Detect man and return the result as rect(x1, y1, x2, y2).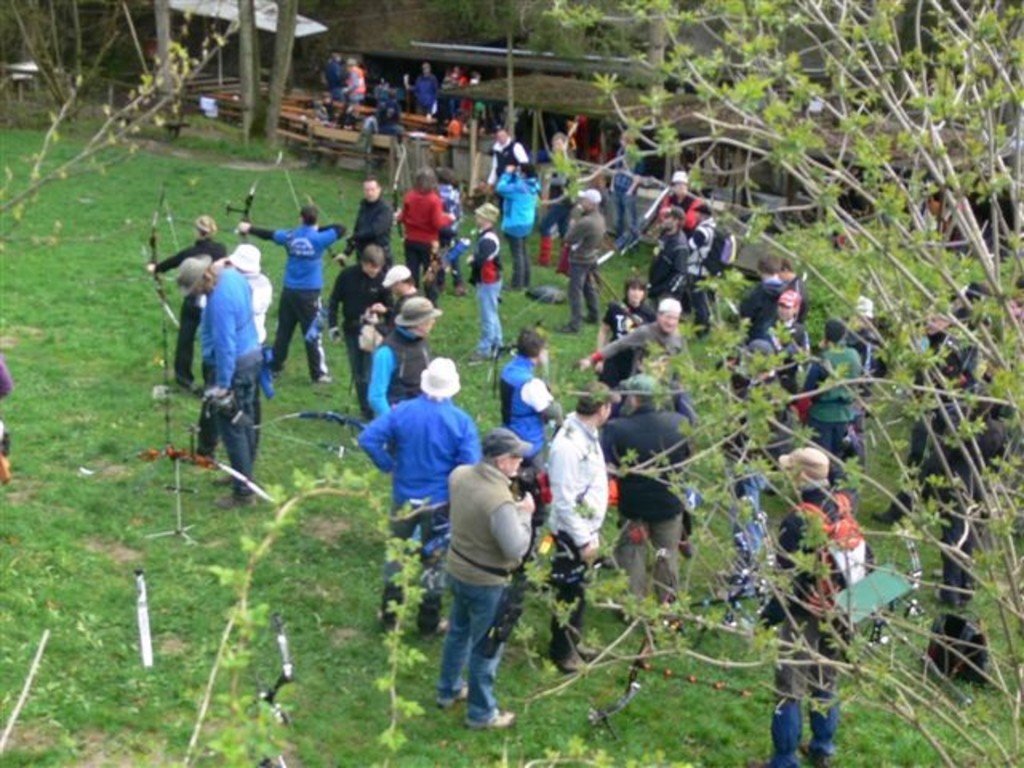
rect(605, 130, 643, 259).
